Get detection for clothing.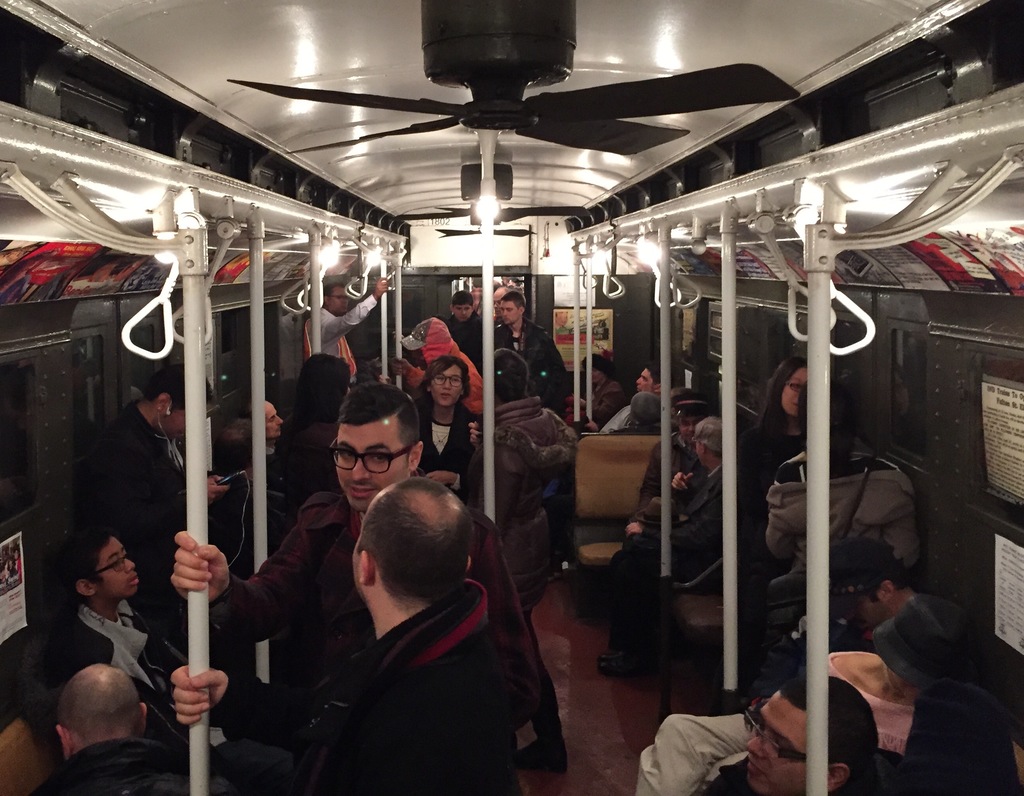
Detection: box(446, 316, 492, 386).
